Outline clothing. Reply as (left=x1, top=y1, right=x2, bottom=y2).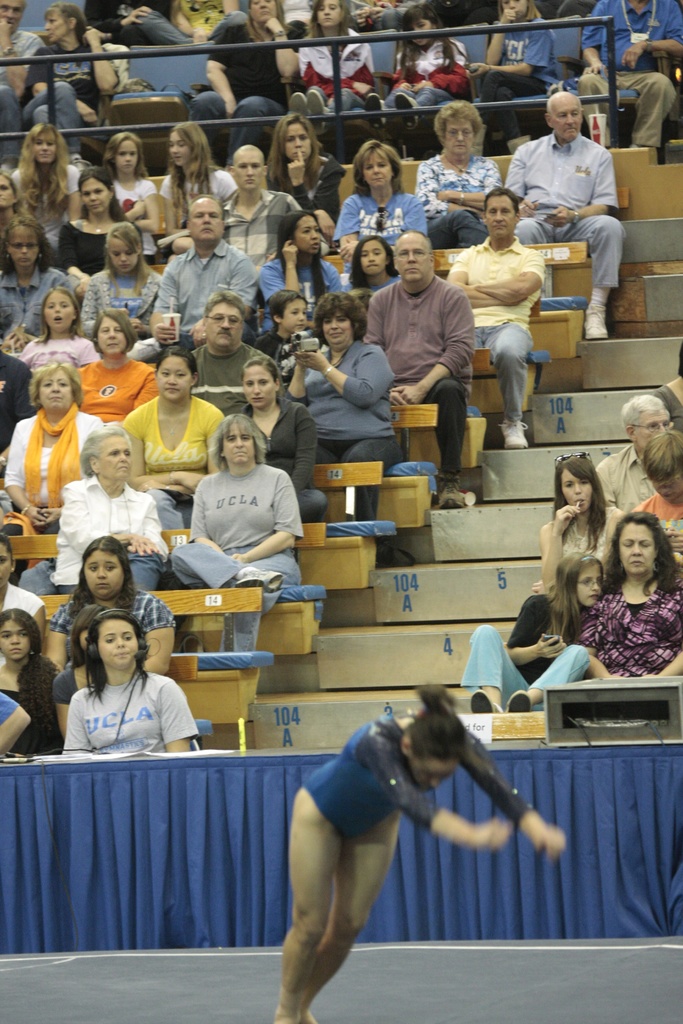
(left=18, top=40, right=122, bottom=179).
